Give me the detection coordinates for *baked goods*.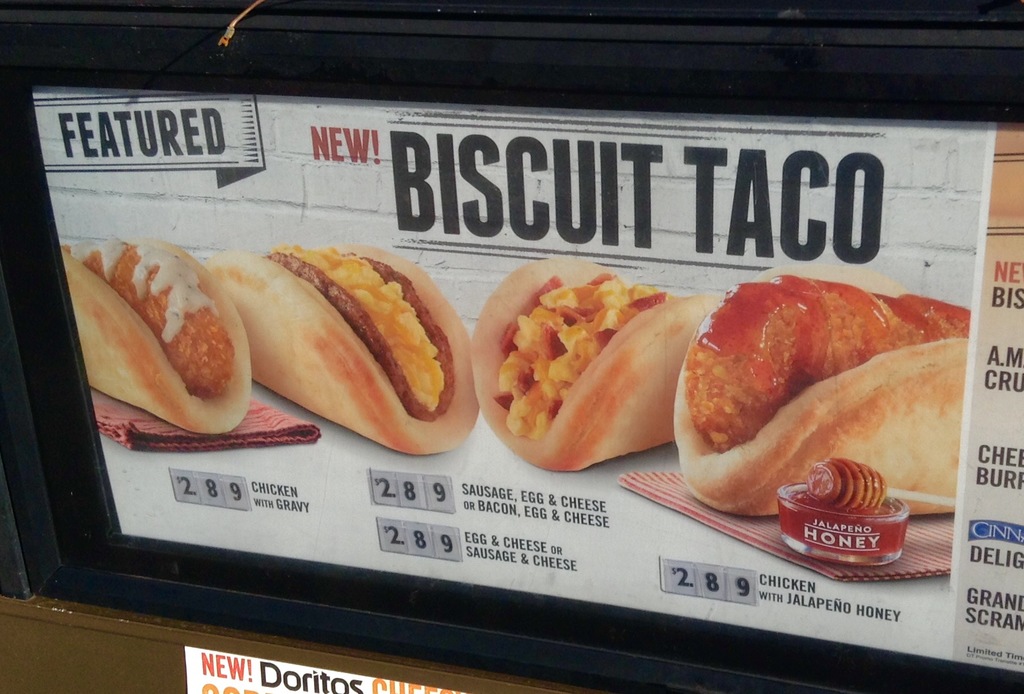
region(691, 242, 929, 522).
